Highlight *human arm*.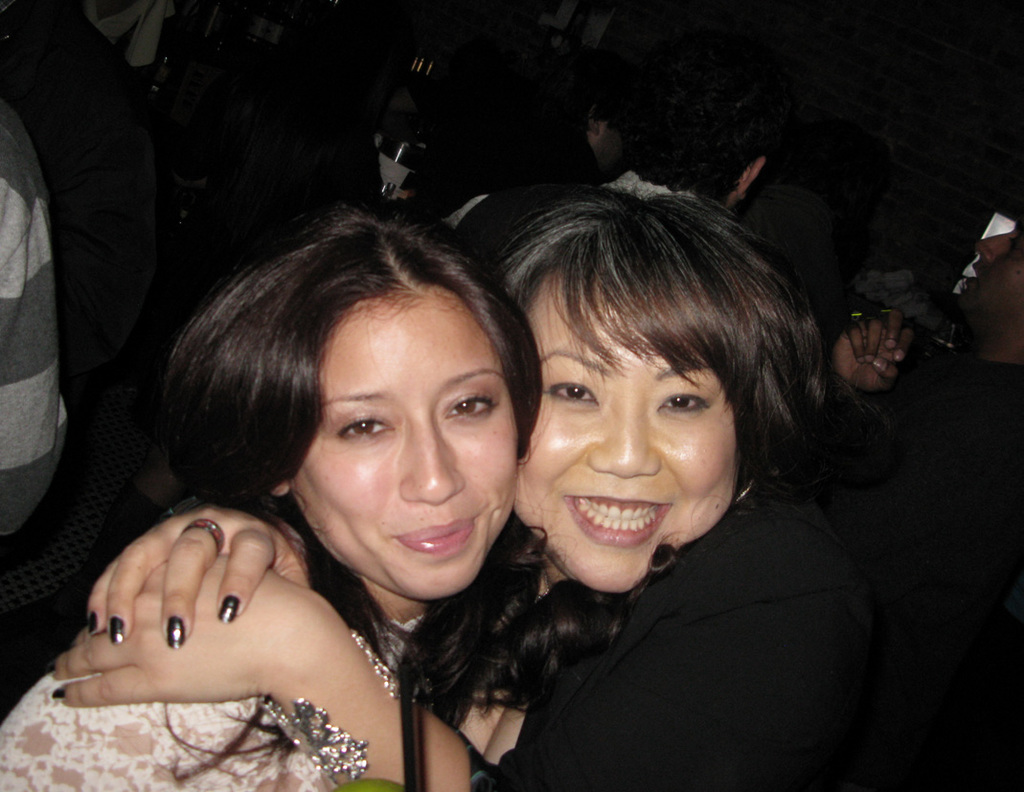
Highlighted region: bbox=(78, 489, 324, 653).
